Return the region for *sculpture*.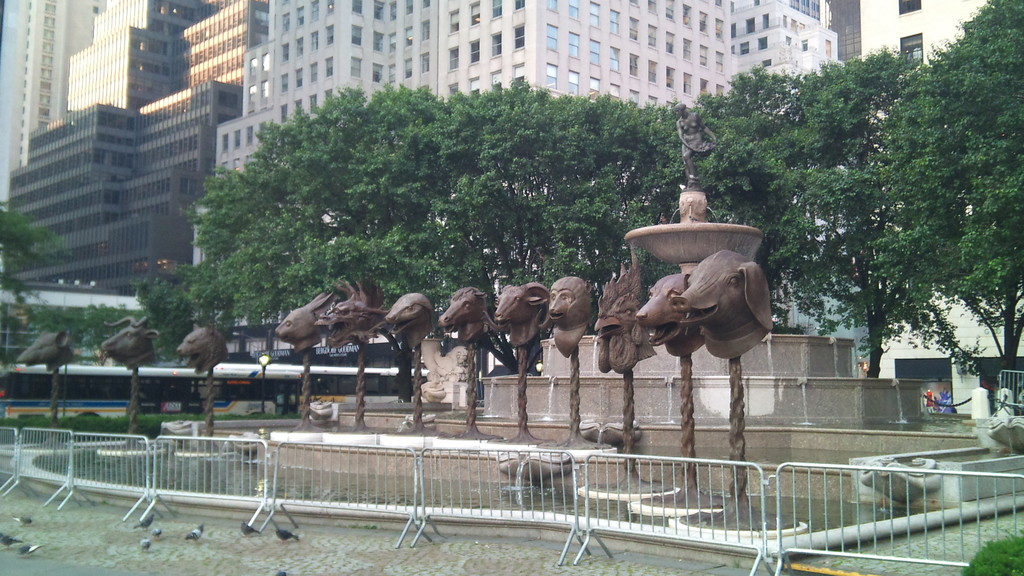
<box>101,316,162,449</box>.
